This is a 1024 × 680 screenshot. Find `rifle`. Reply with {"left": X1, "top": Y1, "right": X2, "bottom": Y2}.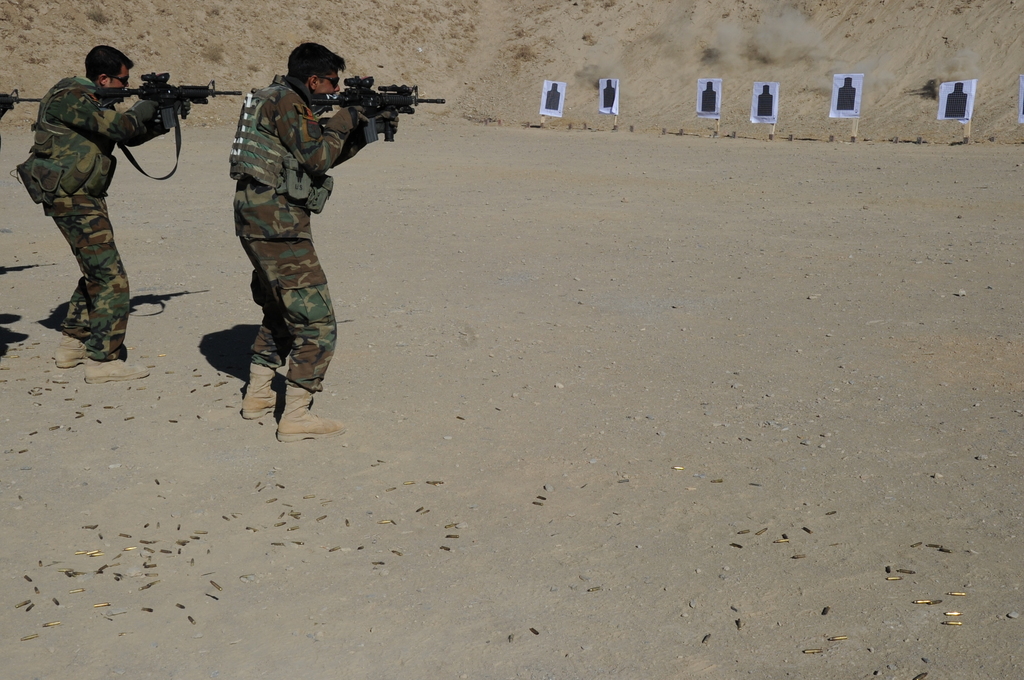
{"left": 85, "top": 65, "right": 246, "bottom": 131}.
